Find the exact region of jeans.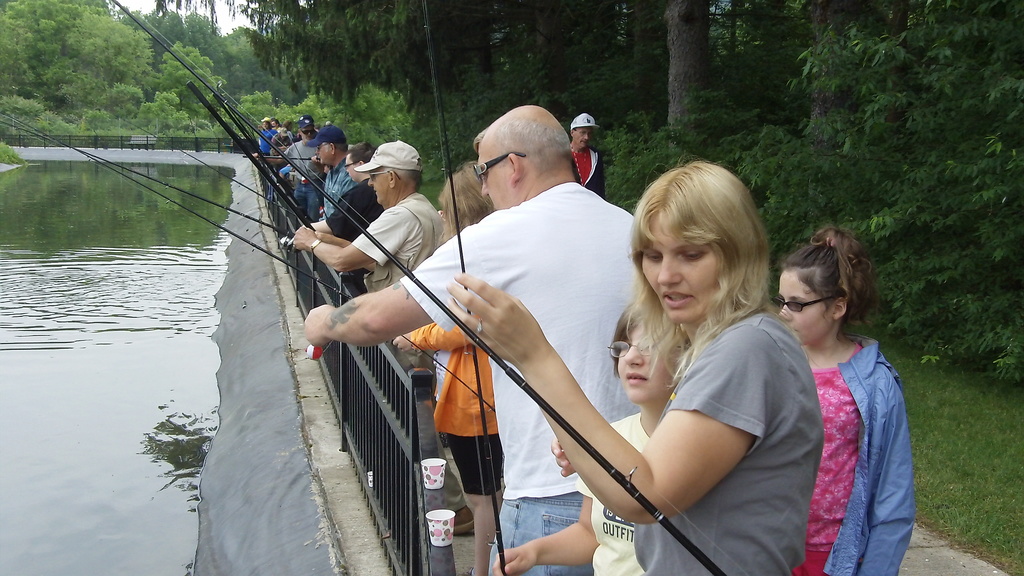
Exact region: [292, 177, 322, 226].
